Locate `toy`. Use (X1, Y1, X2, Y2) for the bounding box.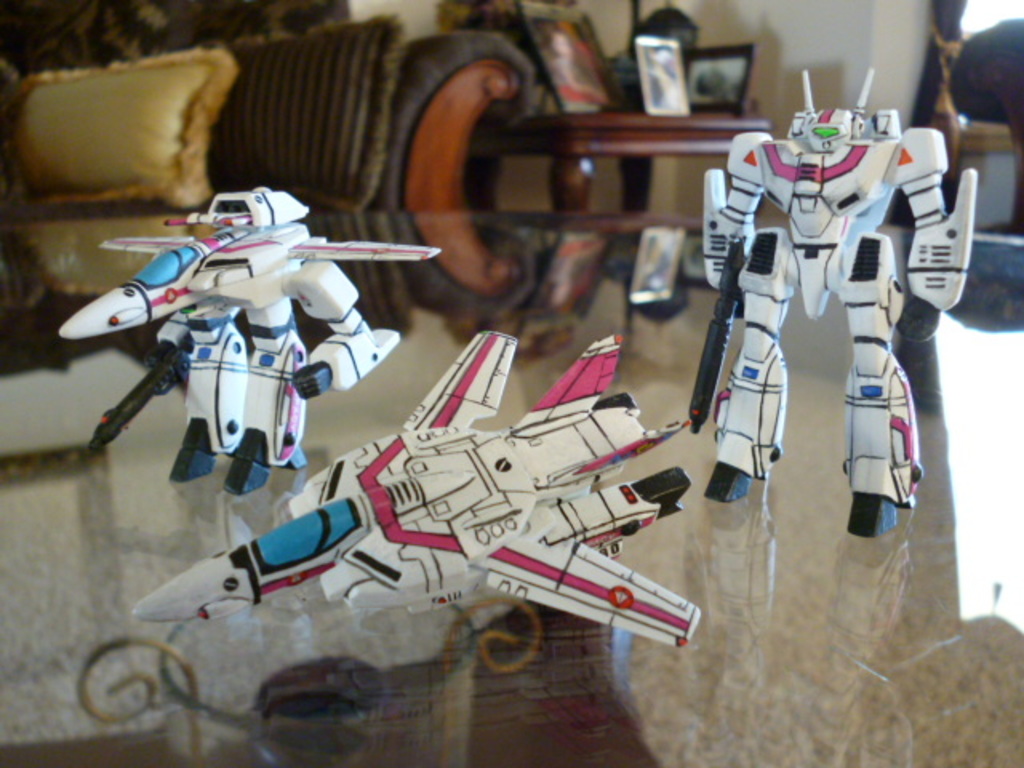
(123, 336, 699, 669).
